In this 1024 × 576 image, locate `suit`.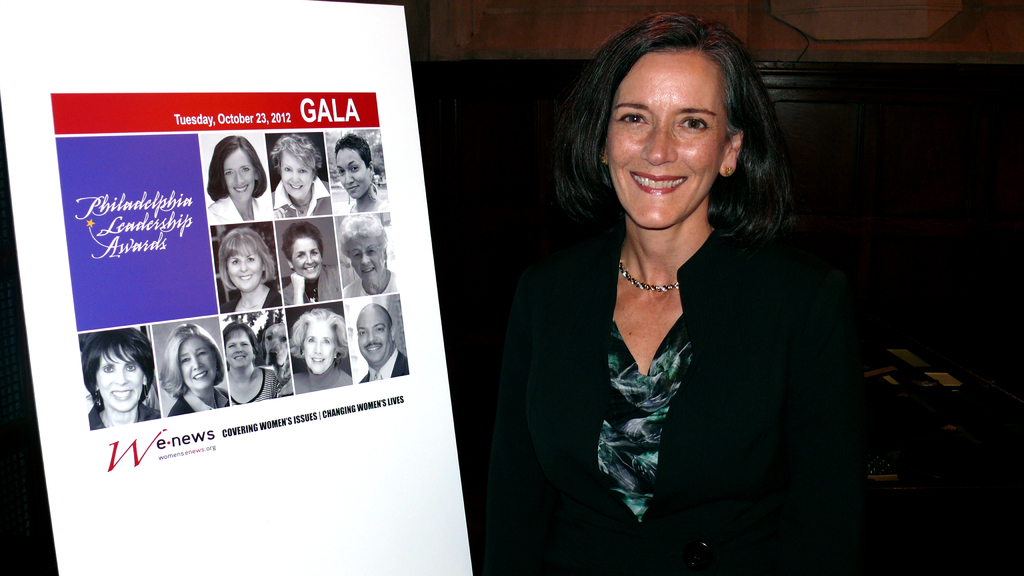
Bounding box: region(172, 391, 230, 415).
